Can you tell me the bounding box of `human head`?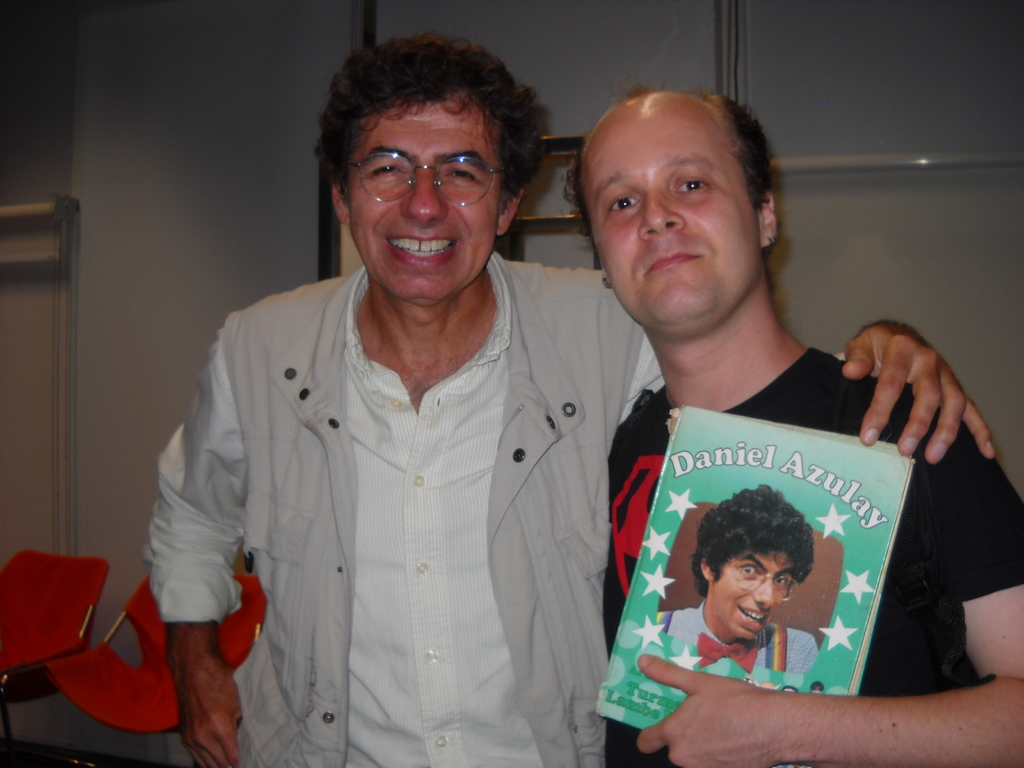
563:83:791:316.
